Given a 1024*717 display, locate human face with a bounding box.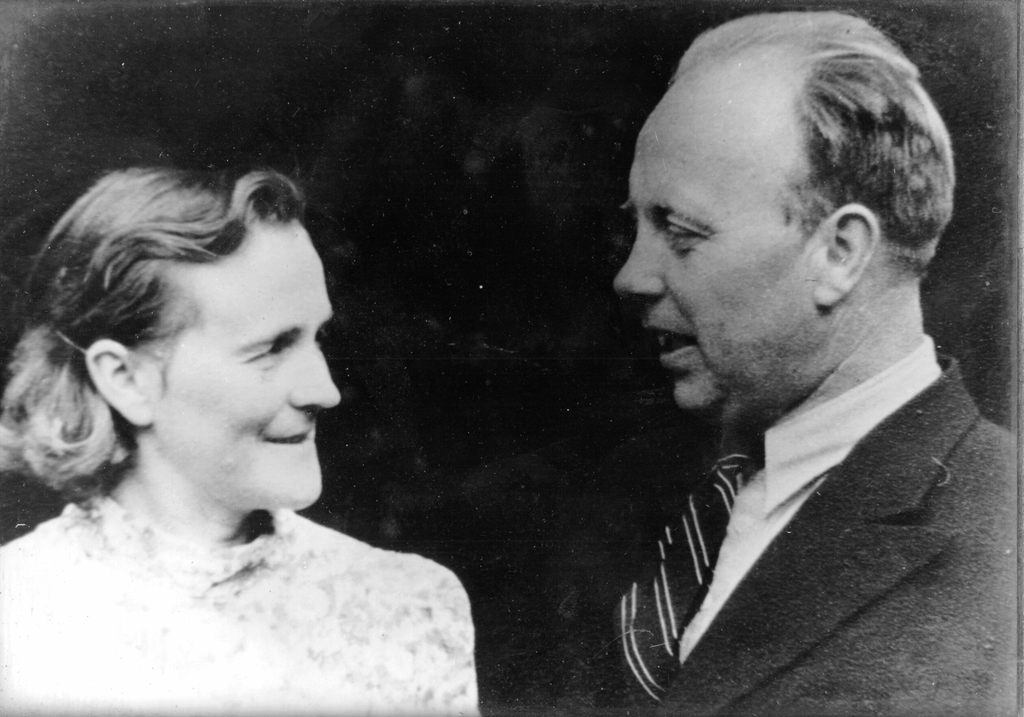
Located: <bbox>611, 116, 820, 415</bbox>.
